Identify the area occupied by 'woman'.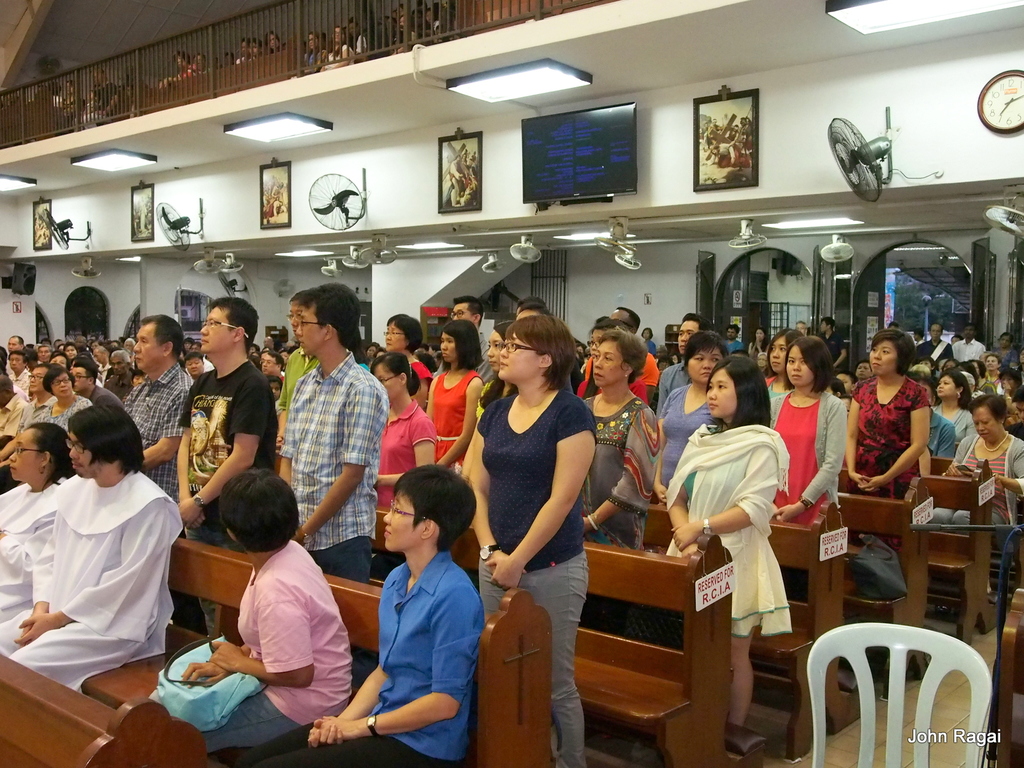
Area: bbox=[140, 476, 364, 753].
